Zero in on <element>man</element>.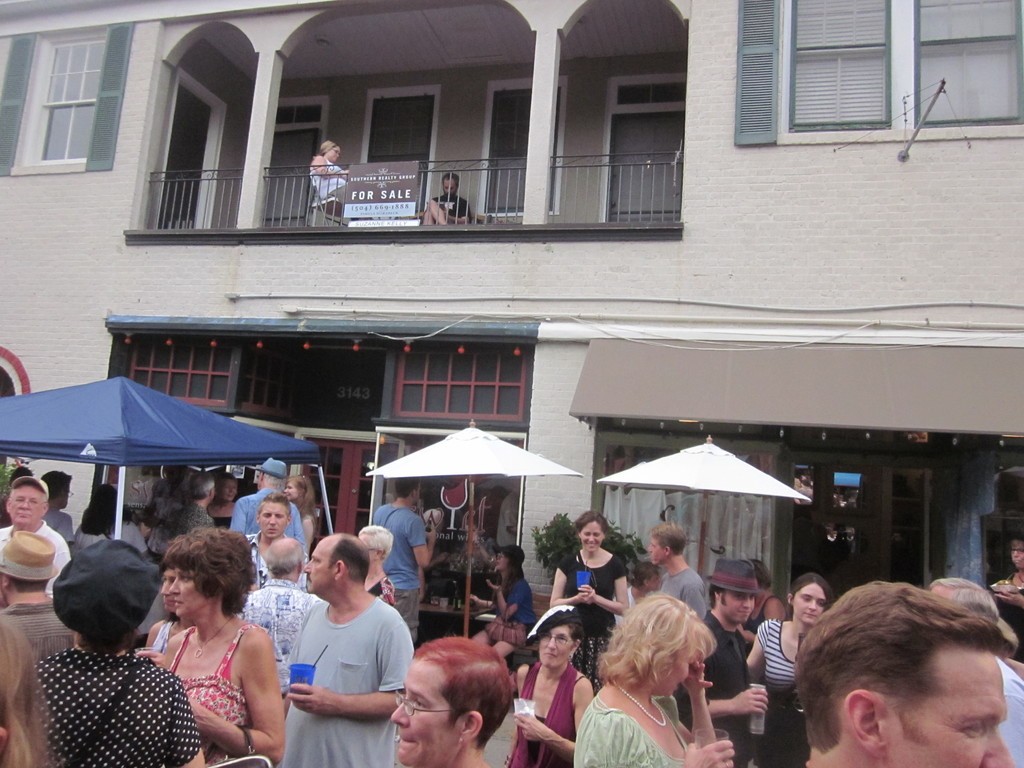
Zeroed in: Rect(0, 479, 74, 593).
